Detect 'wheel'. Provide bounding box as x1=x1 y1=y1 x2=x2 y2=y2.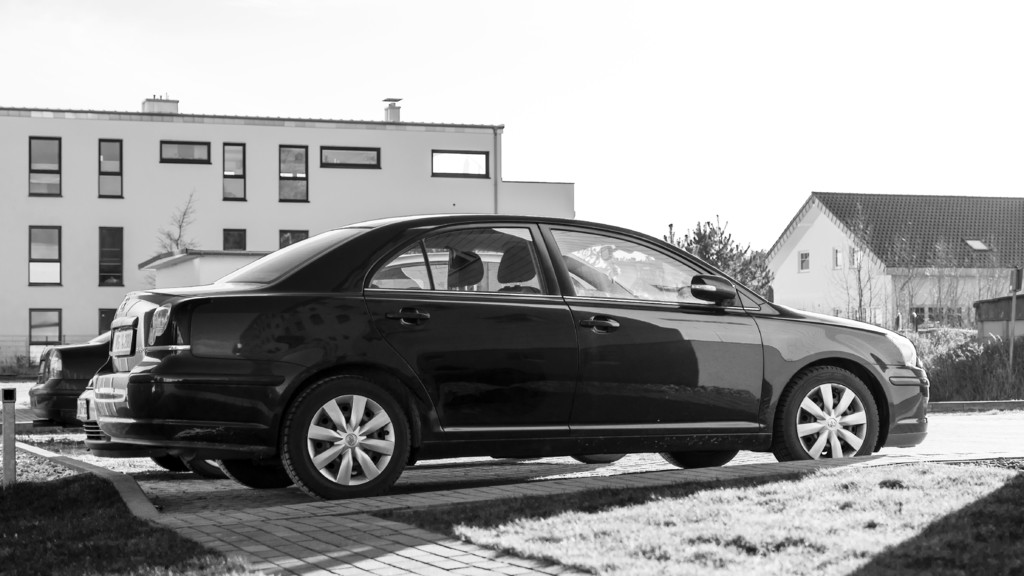
x1=660 y1=450 x2=737 y2=468.
